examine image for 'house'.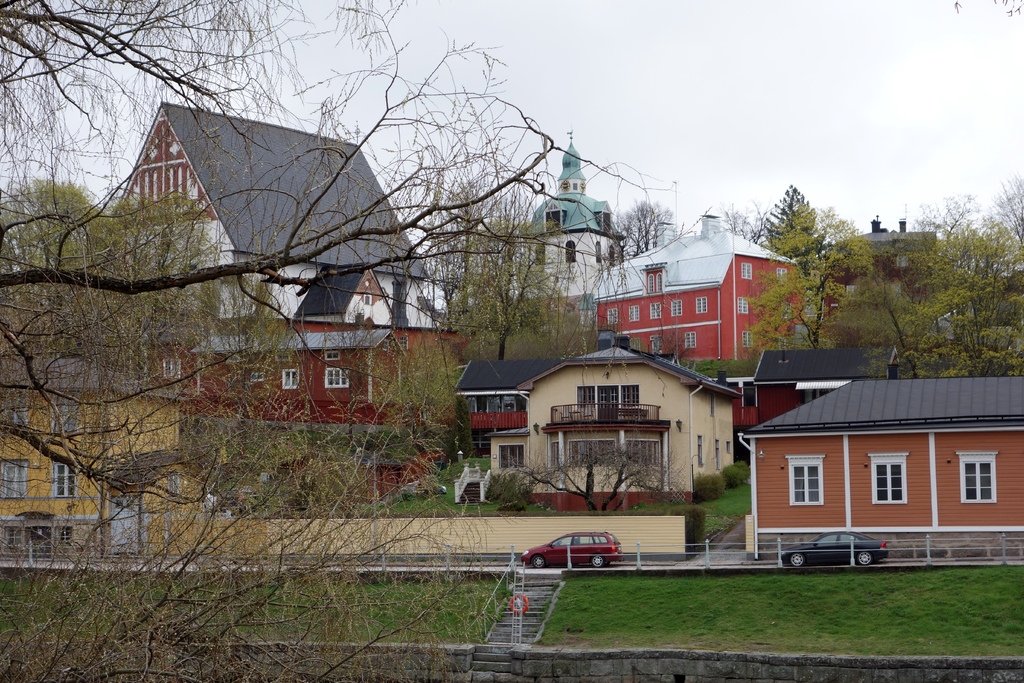
Examination result: 744 369 1023 555.
